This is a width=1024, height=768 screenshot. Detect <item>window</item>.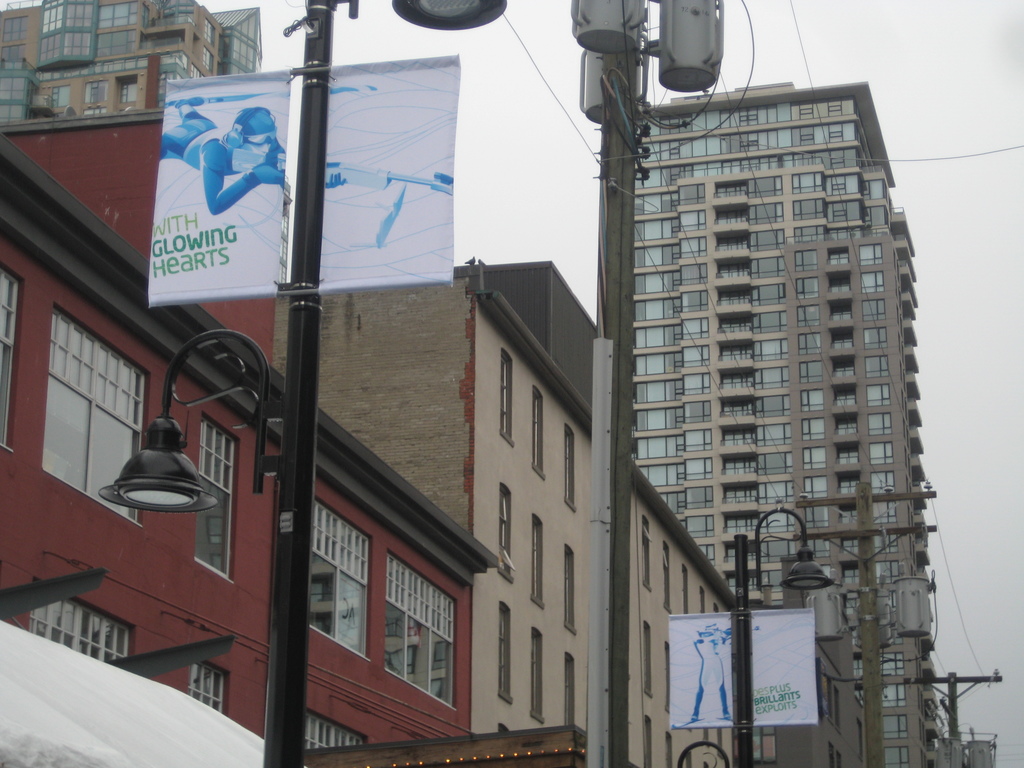
[left=114, top=81, right=138, bottom=112].
